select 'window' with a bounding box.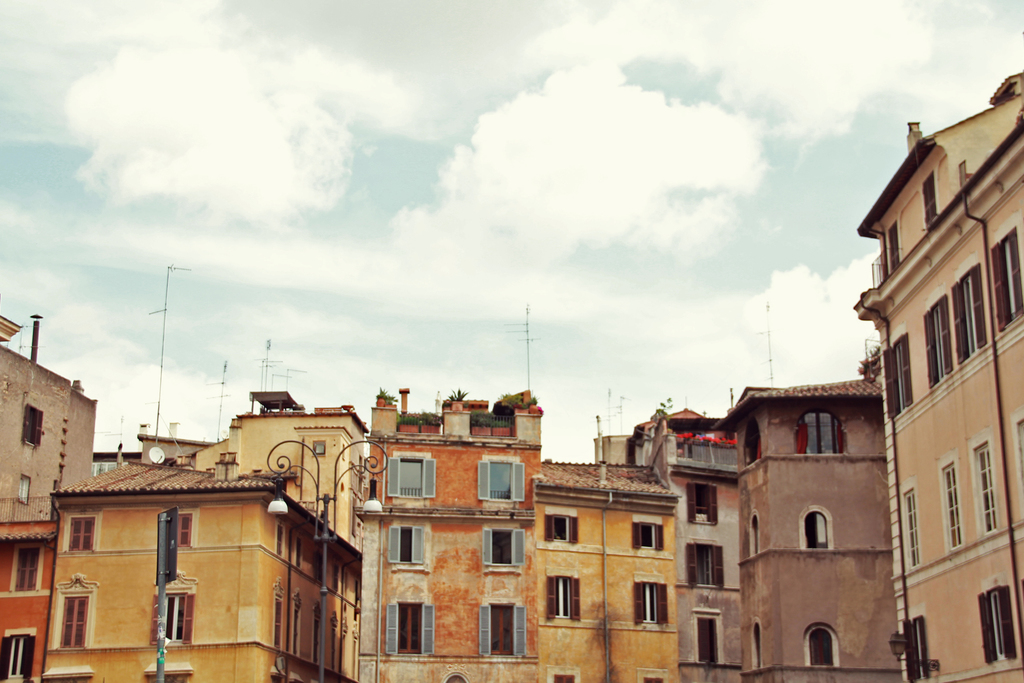
select_region(18, 406, 44, 446).
